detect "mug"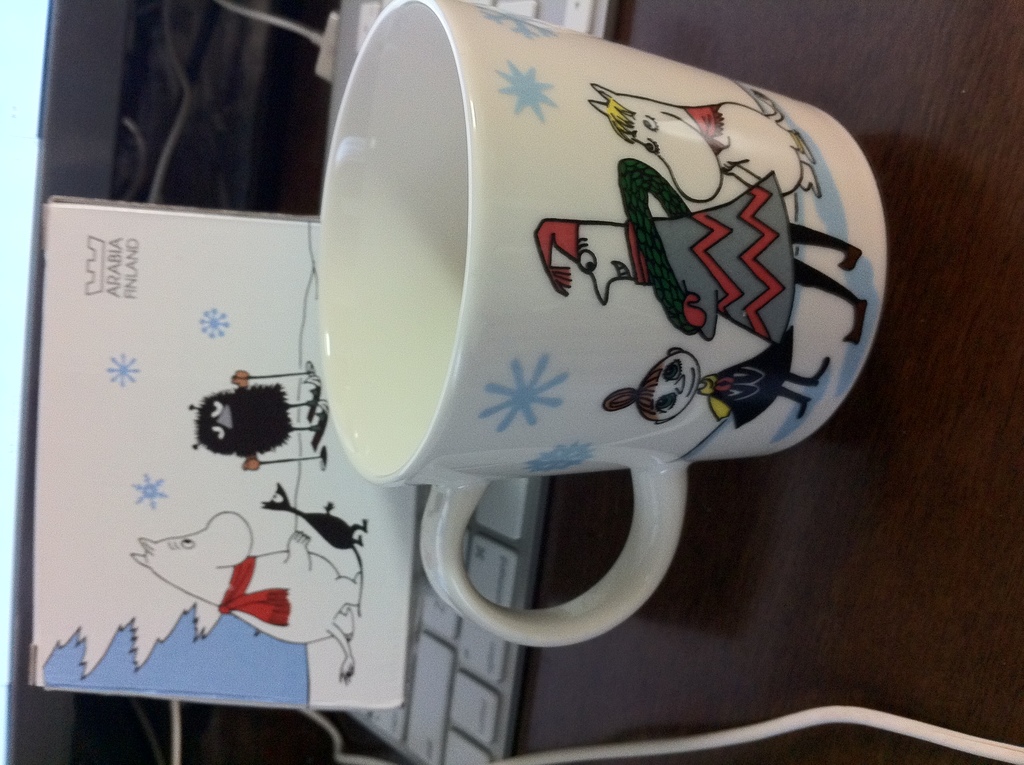
bbox=[317, 0, 890, 651]
